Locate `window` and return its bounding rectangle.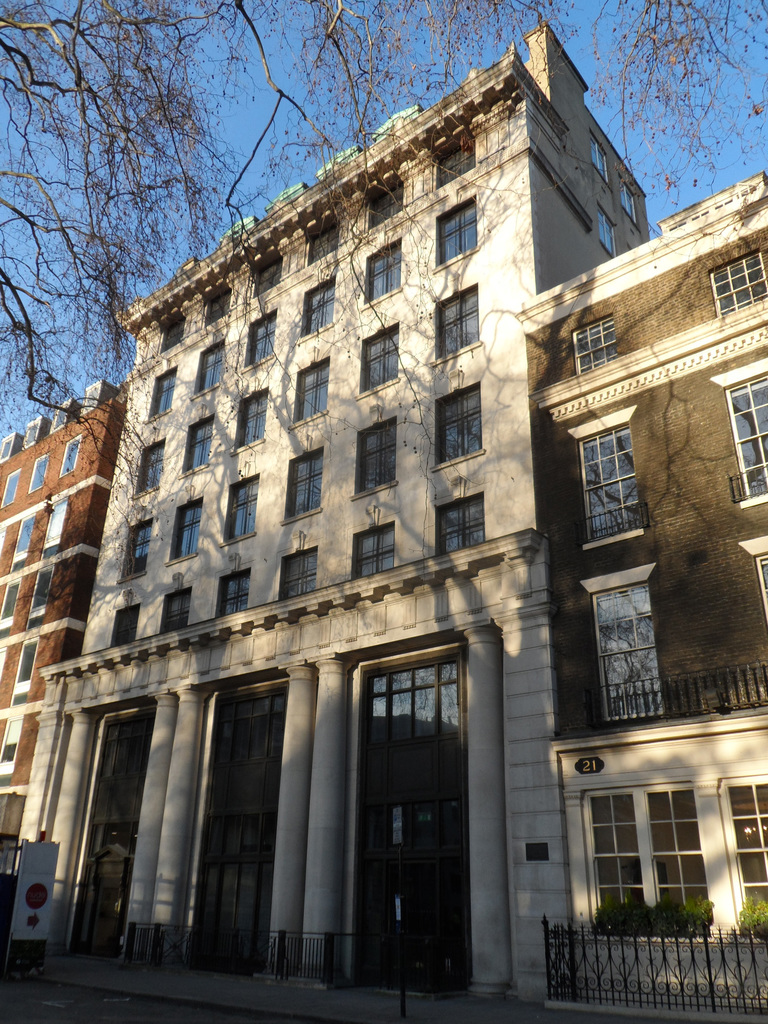
l=156, t=588, r=191, b=637.
